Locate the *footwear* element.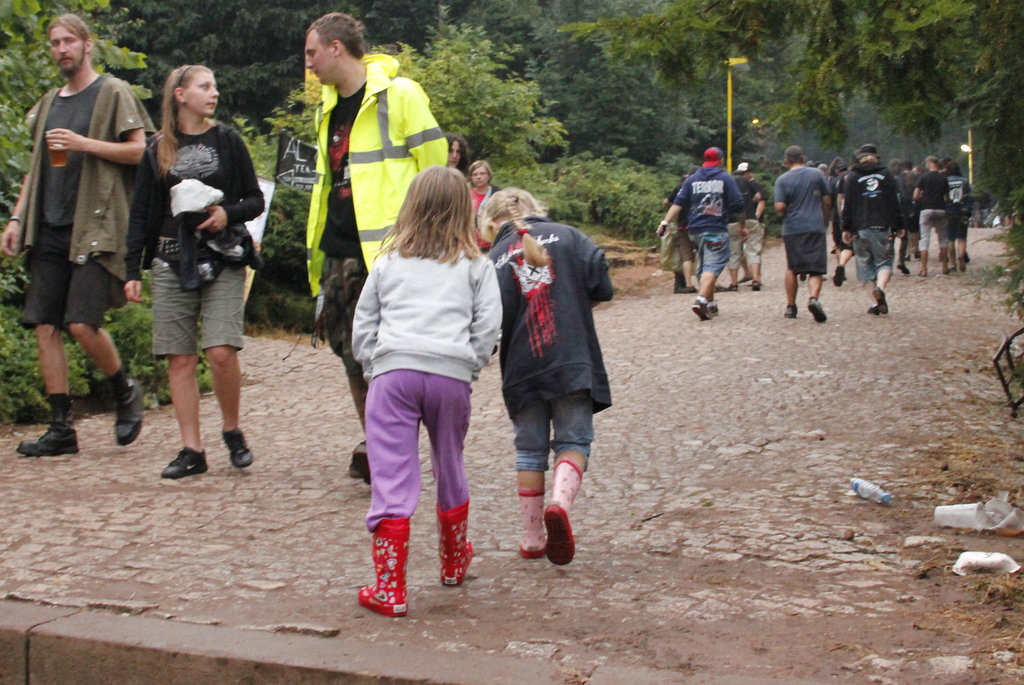
Element bbox: {"x1": 221, "y1": 431, "x2": 255, "y2": 463}.
